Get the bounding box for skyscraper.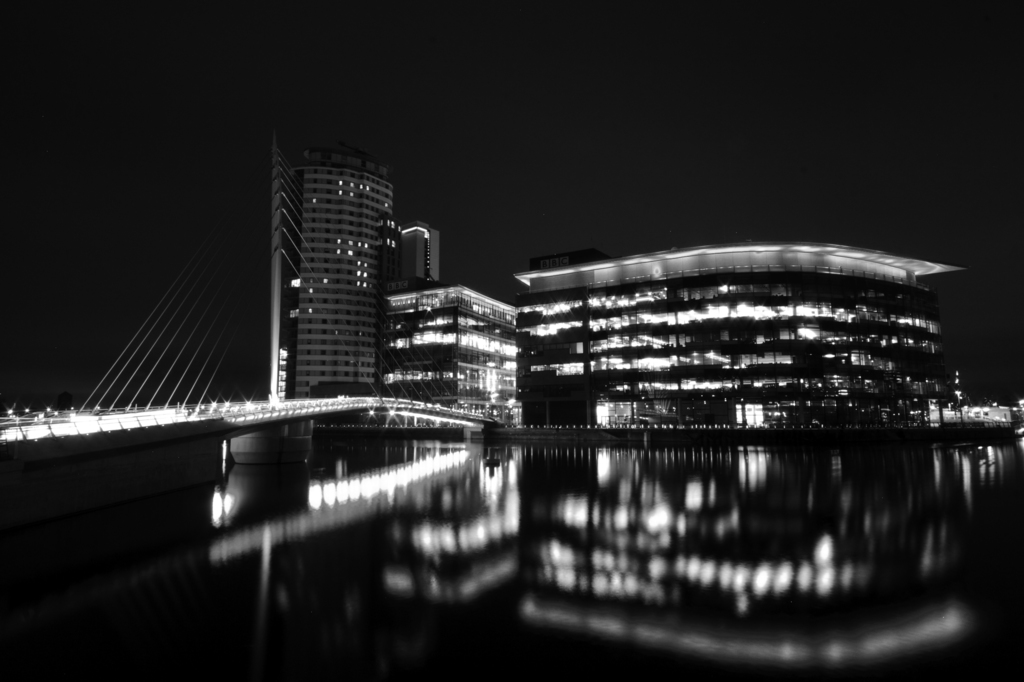
x1=378, y1=286, x2=513, y2=422.
